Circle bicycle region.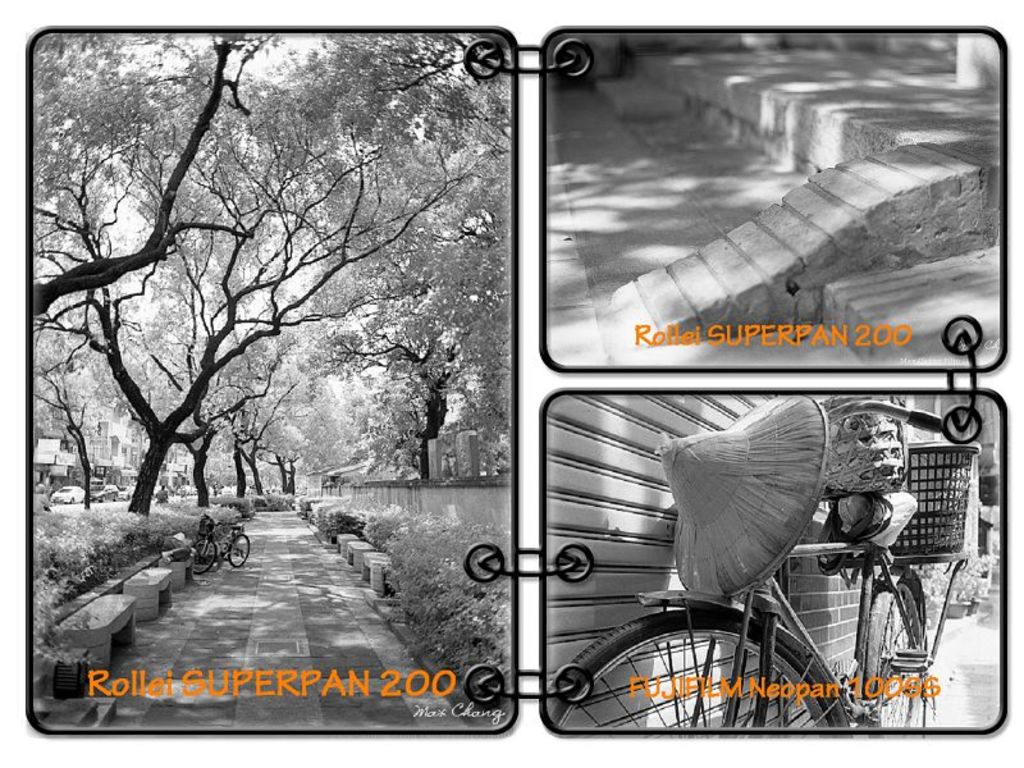
Region: {"left": 189, "top": 521, "right": 253, "bottom": 575}.
